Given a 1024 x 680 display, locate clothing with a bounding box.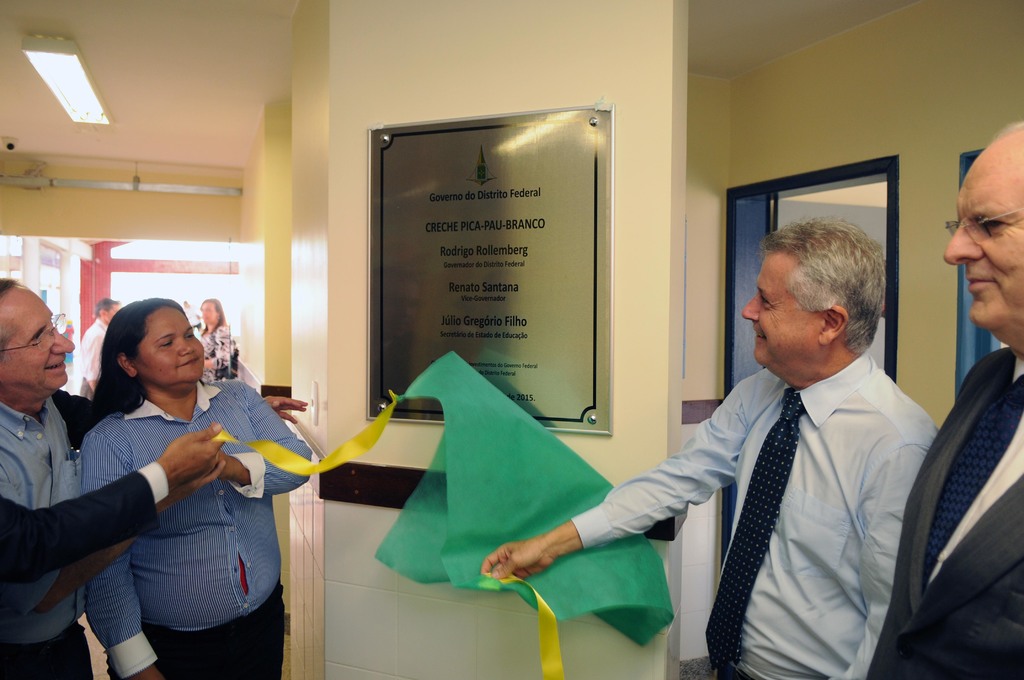
Located: select_region(600, 320, 948, 679).
